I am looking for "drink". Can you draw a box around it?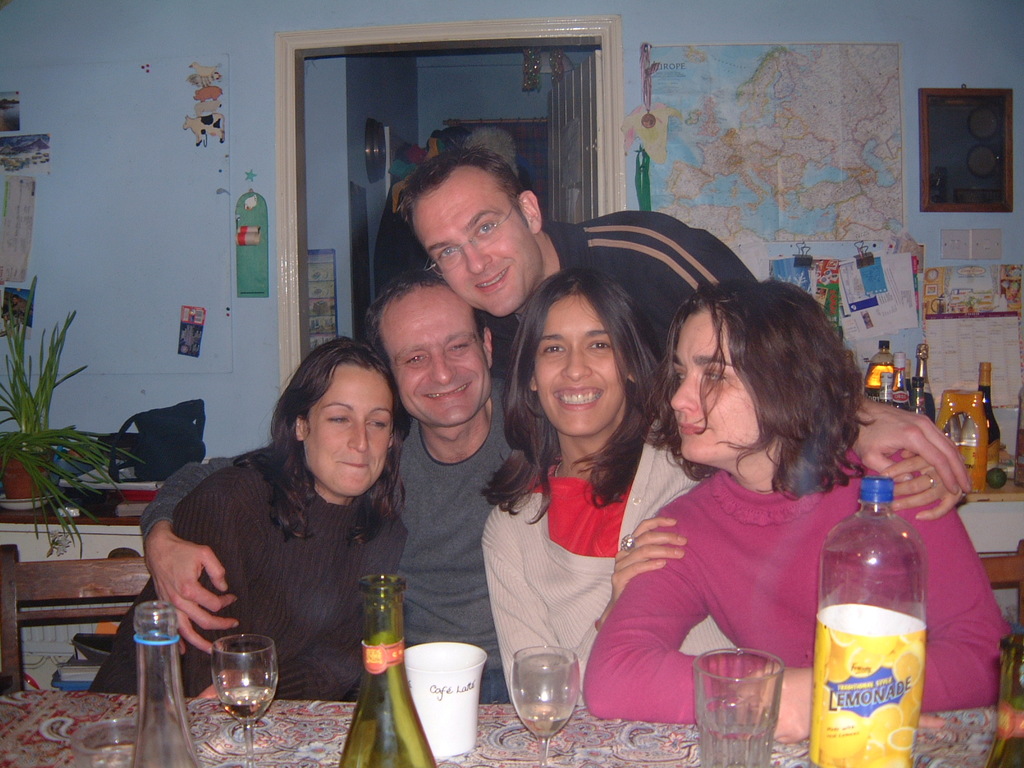
Sure, the bounding box is 524, 715, 567, 735.
